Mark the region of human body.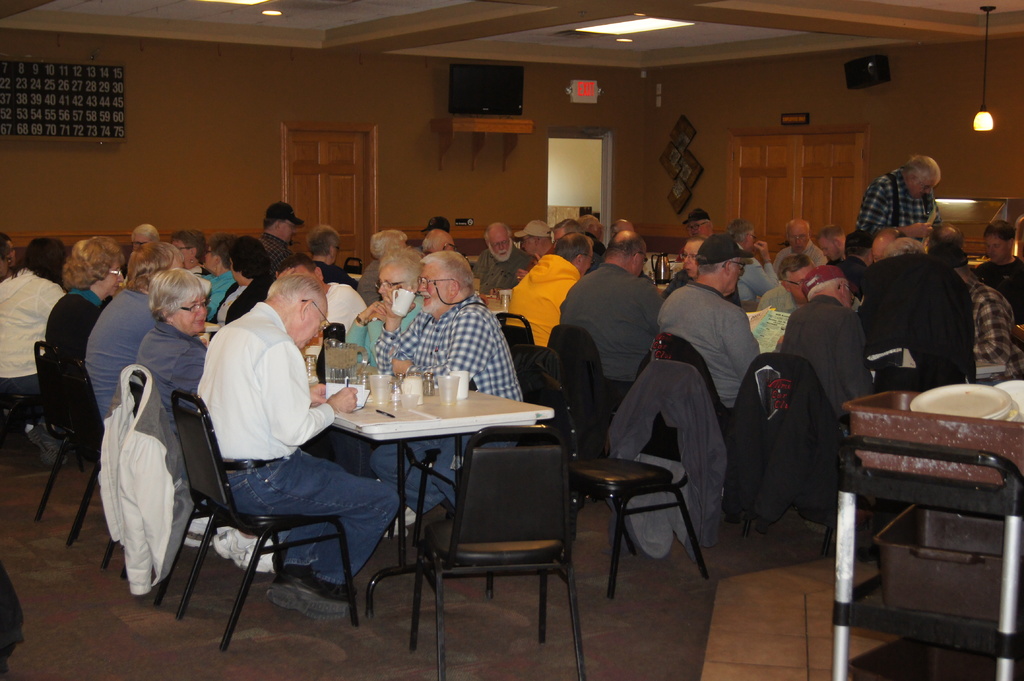
Region: <box>970,213,1023,332</box>.
